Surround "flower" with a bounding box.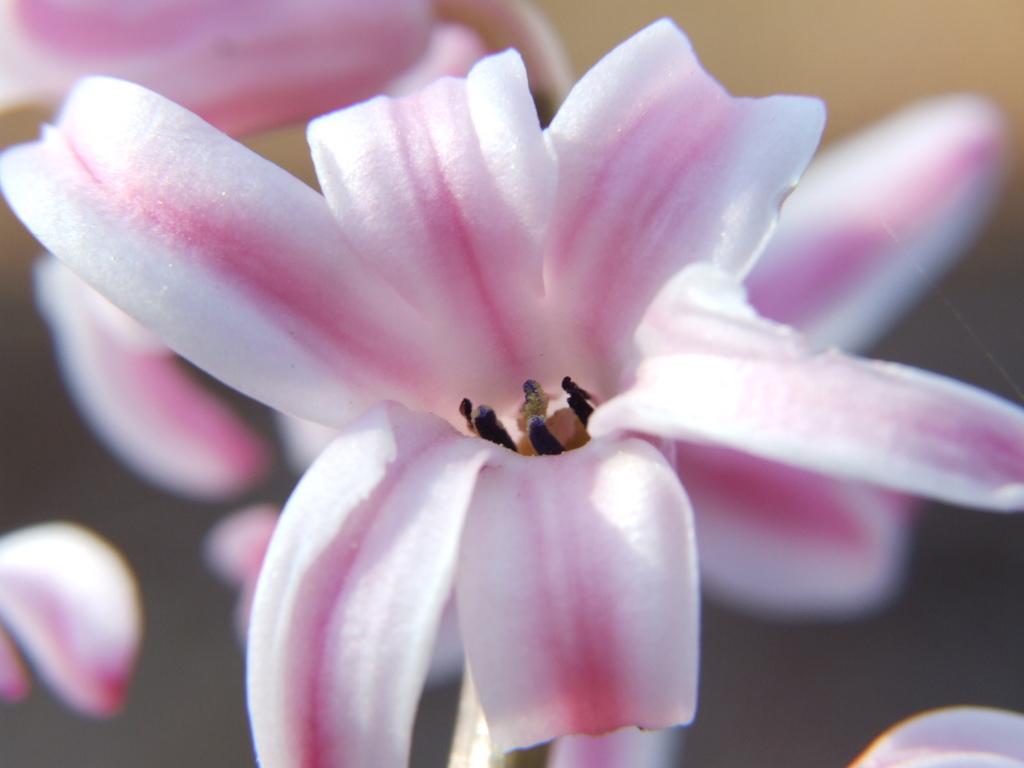
[0, 43, 1023, 756].
